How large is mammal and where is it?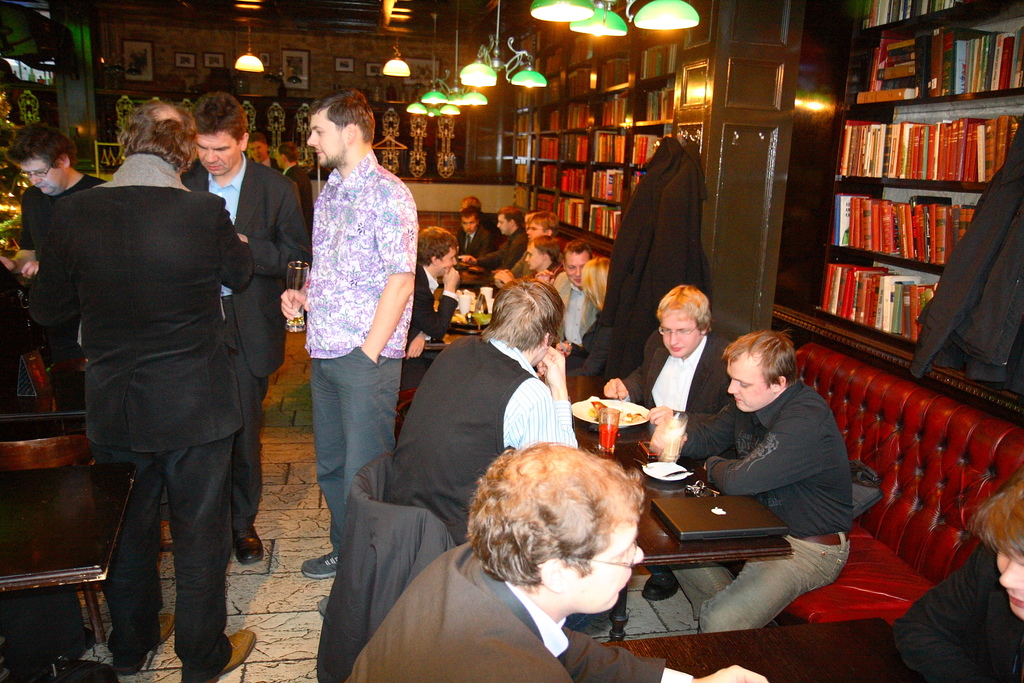
Bounding box: detection(276, 90, 424, 624).
